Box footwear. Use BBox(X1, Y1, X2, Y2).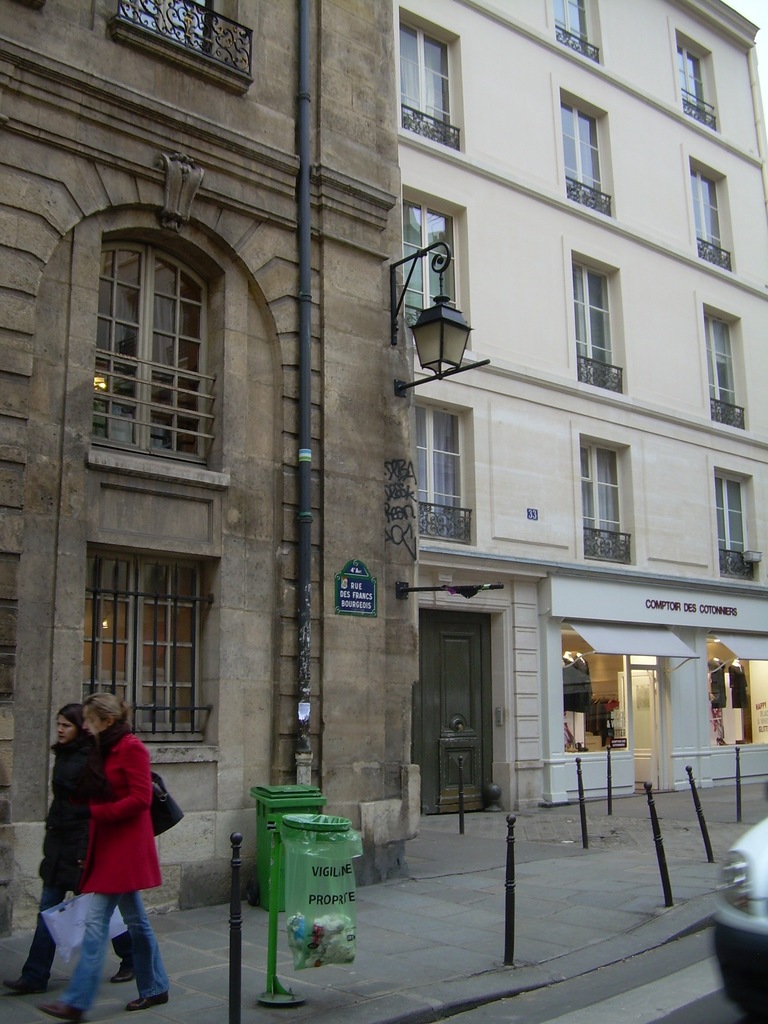
BBox(125, 995, 171, 1014).
